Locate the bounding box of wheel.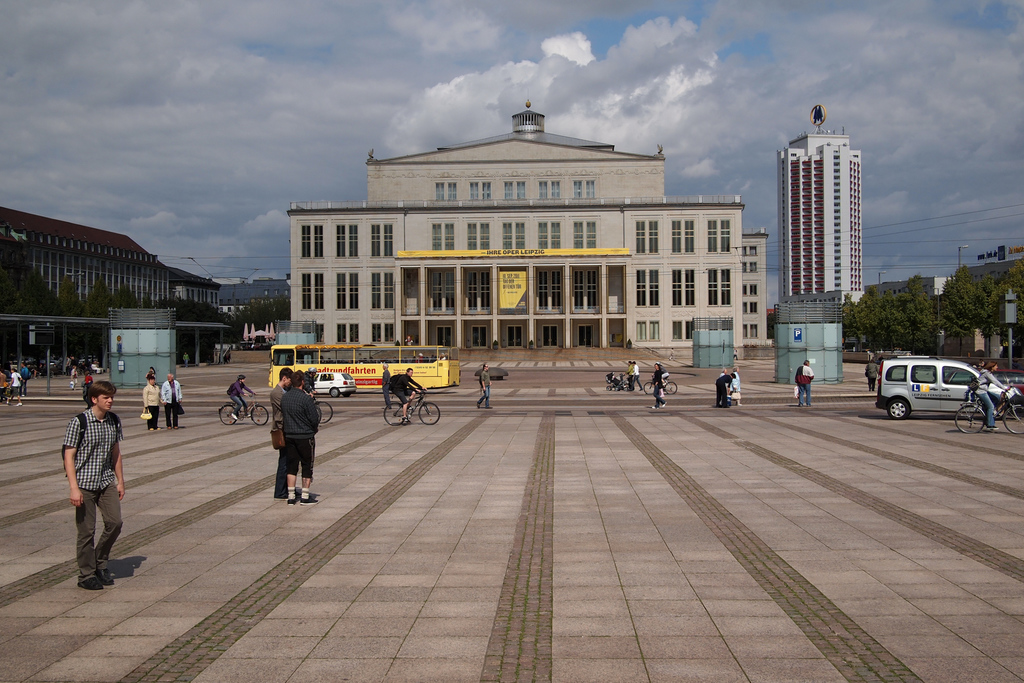
Bounding box: <bbox>220, 407, 235, 425</bbox>.
